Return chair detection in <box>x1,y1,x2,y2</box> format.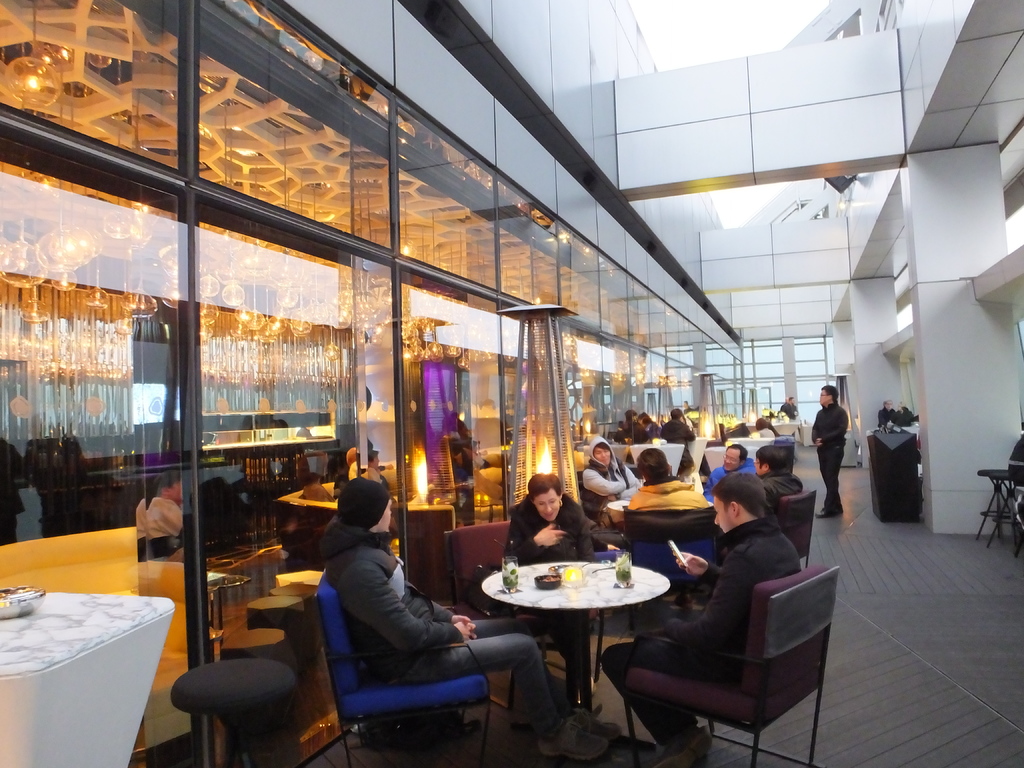
<box>610,559,844,764</box>.
